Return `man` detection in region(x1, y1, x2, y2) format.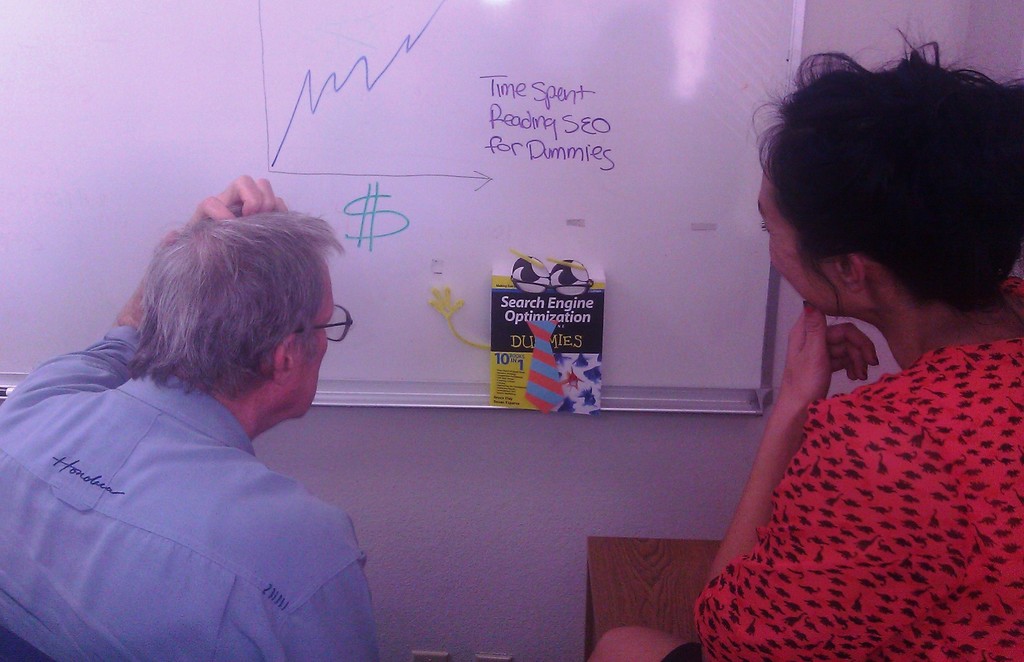
region(21, 168, 380, 651).
